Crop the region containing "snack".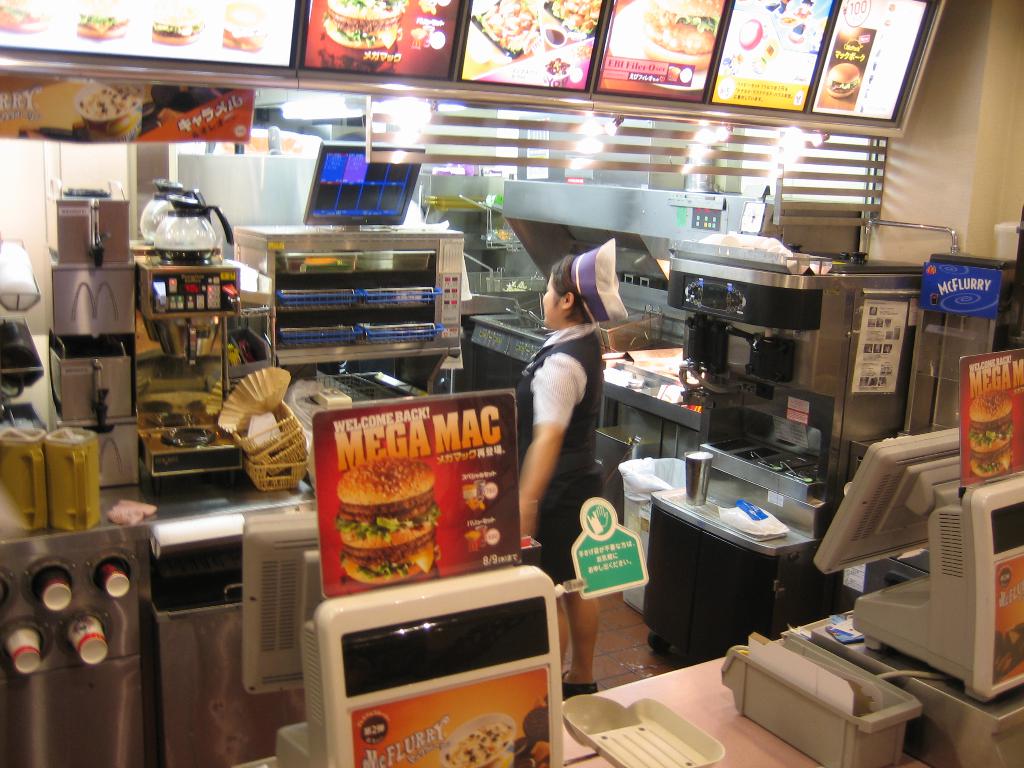
Crop region: Rect(480, 0, 538, 53).
